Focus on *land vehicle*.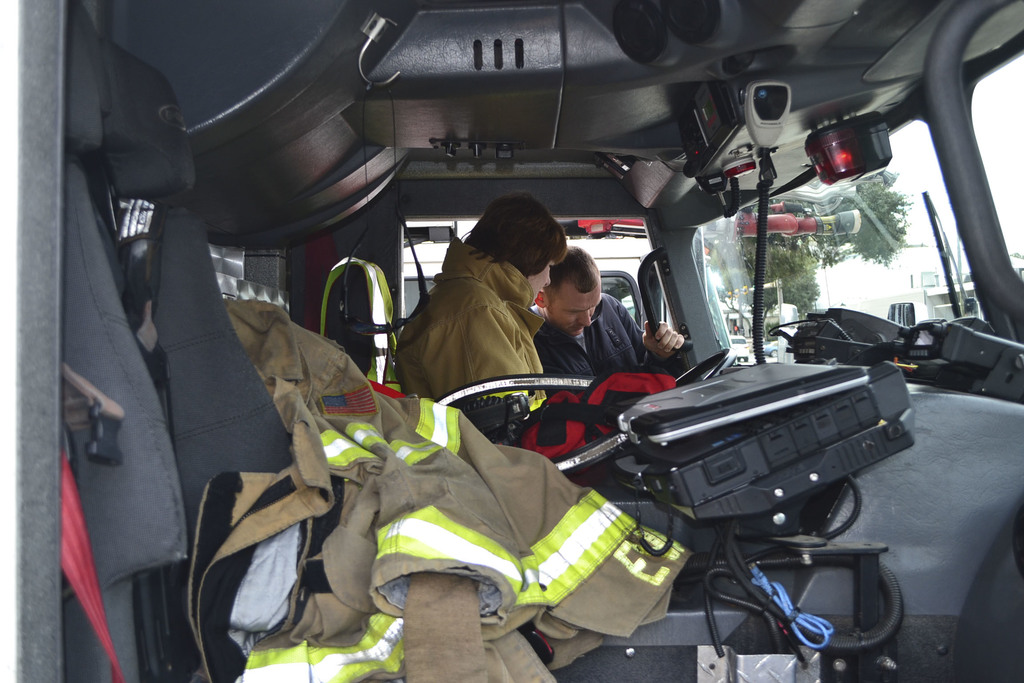
Focused at detection(404, 236, 670, 329).
